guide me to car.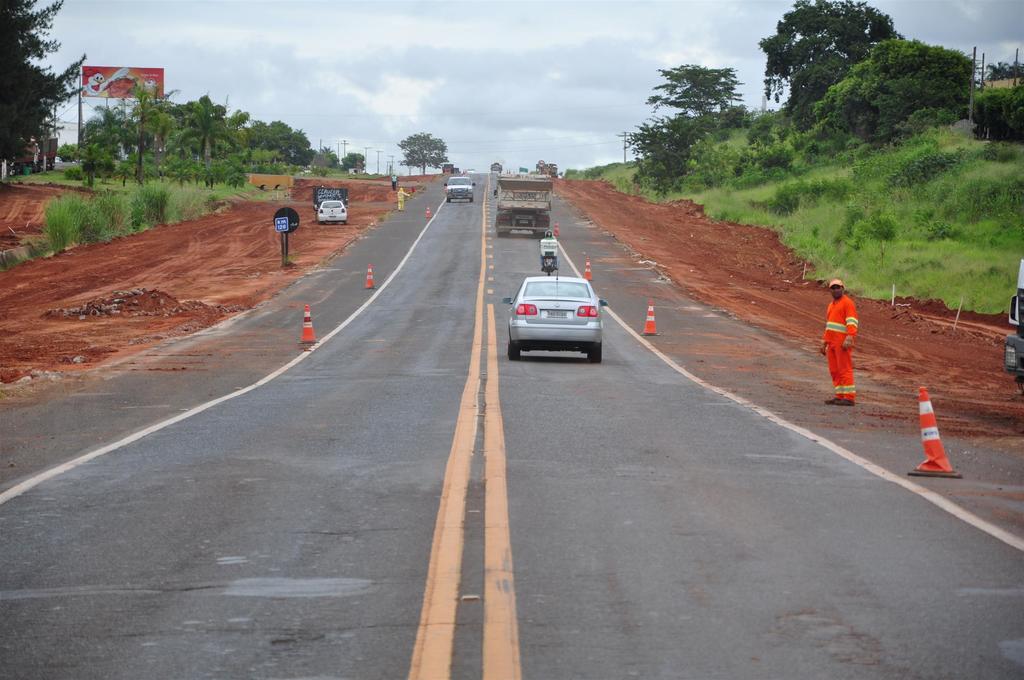
Guidance: bbox=(502, 274, 609, 360).
